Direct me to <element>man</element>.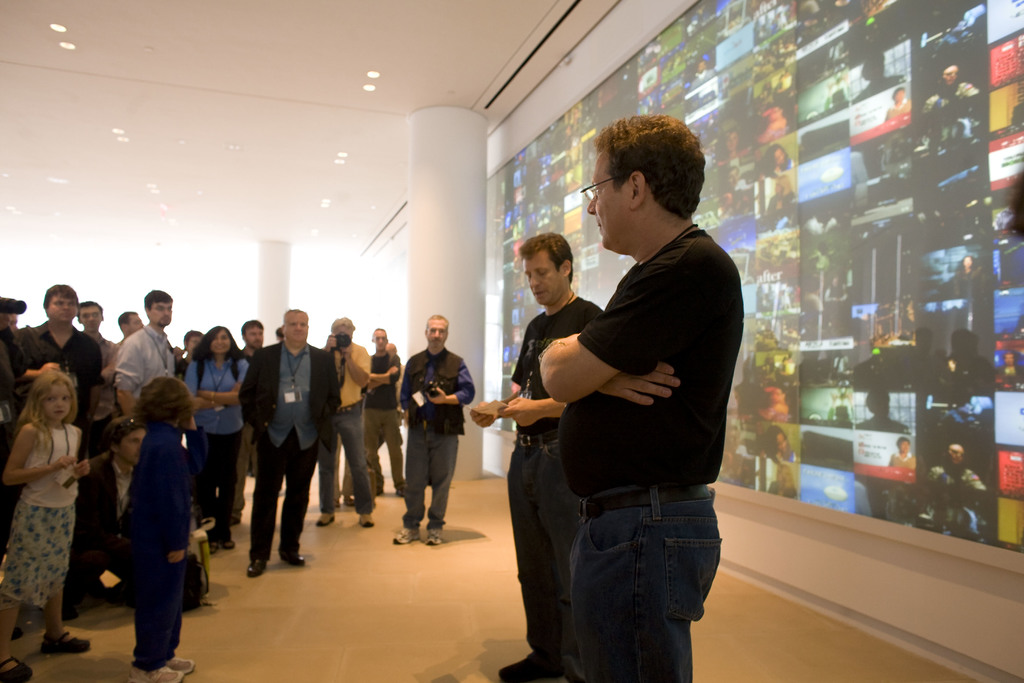
Direction: bbox(314, 318, 373, 531).
